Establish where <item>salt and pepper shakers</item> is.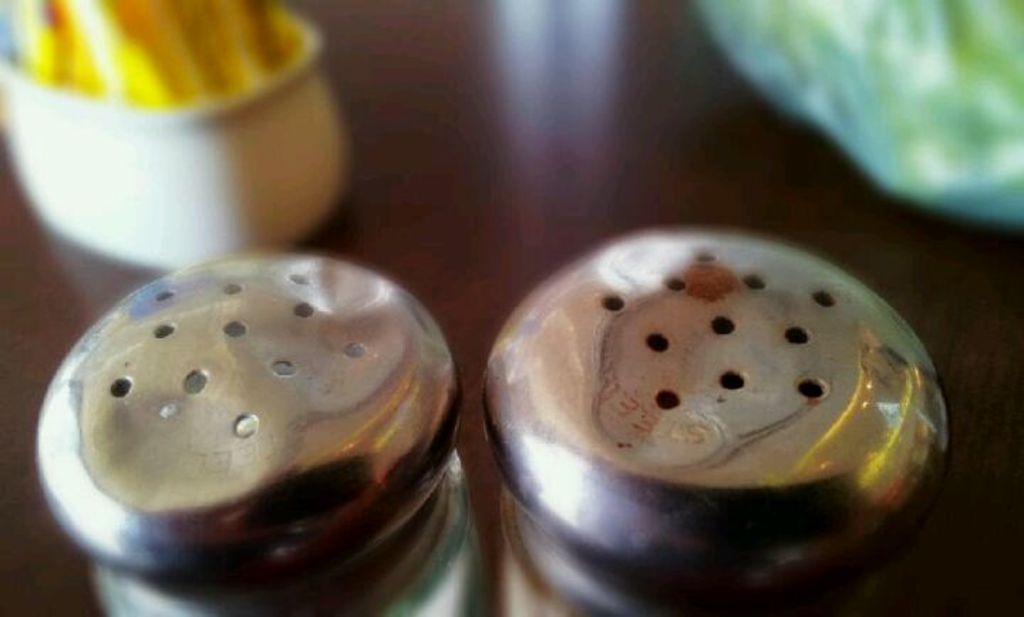
Established at <region>36, 243, 474, 616</region>.
